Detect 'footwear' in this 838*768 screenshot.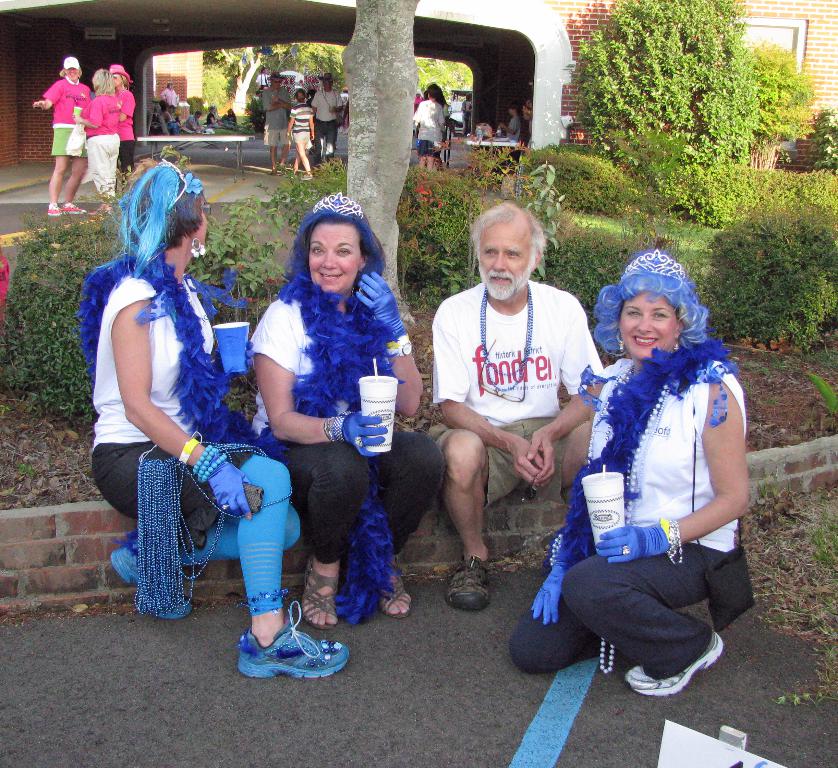
Detection: region(297, 172, 312, 179).
